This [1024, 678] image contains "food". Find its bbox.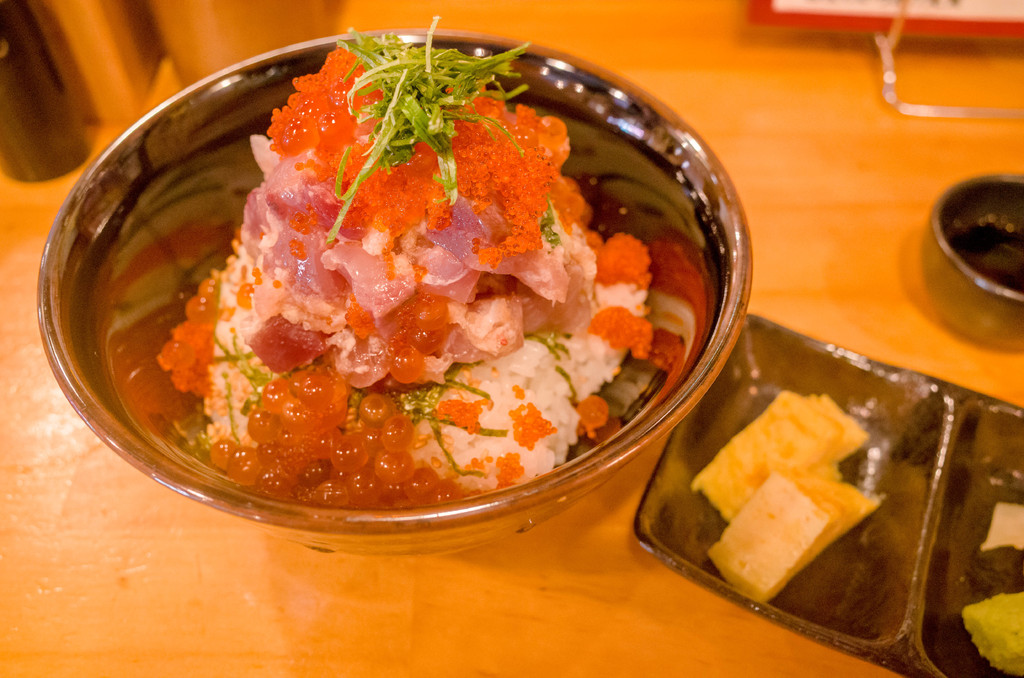
x1=964, y1=588, x2=1023, y2=677.
